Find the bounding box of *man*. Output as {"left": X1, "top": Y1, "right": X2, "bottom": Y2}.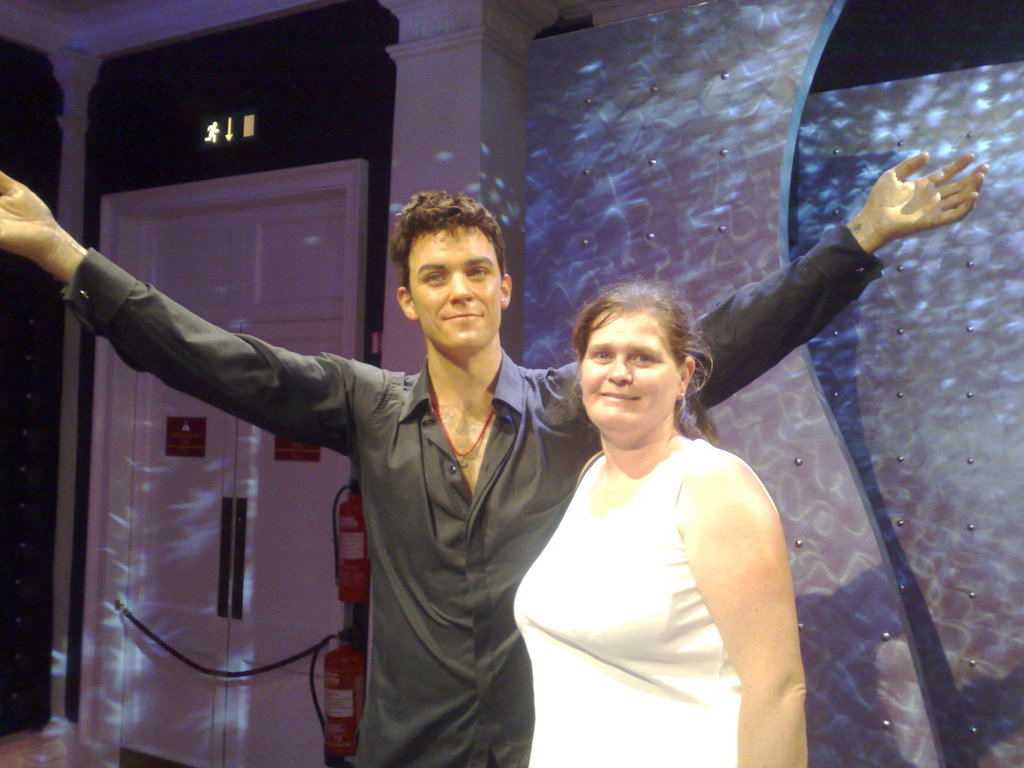
{"left": 0, "top": 152, "right": 988, "bottom": 767}.
